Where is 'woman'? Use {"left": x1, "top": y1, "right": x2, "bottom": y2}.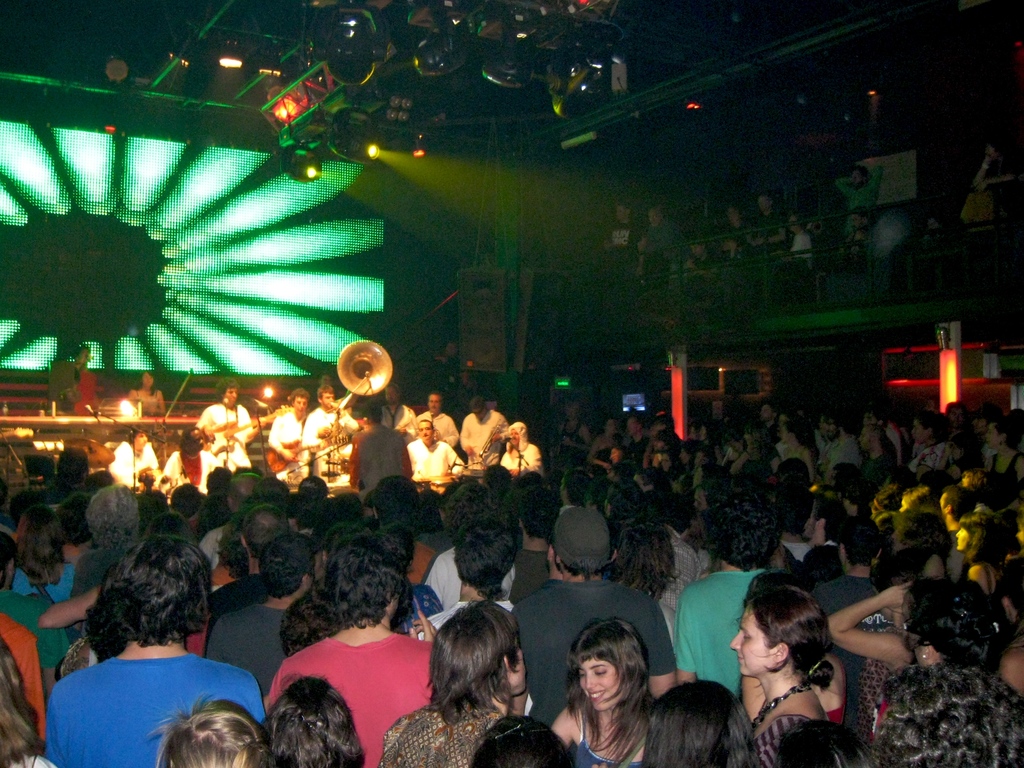
{"left": 948, "top": 507, "right": 1021, "bottom": 597}.
